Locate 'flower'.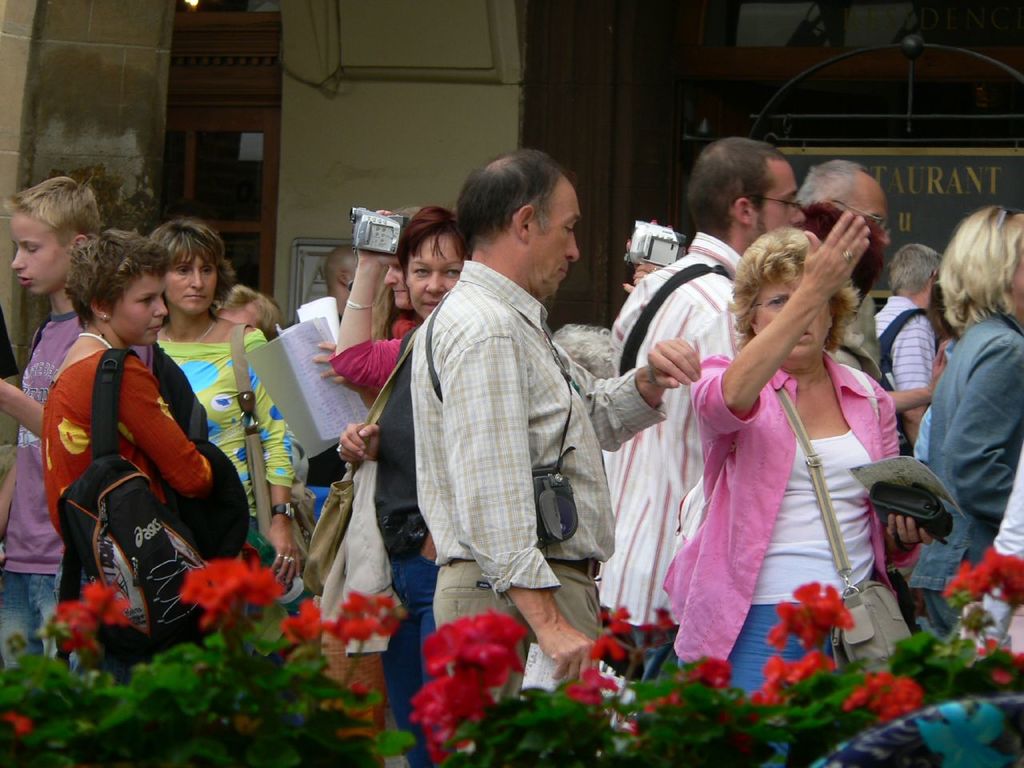
Bounding box: 175:557:281:620.
